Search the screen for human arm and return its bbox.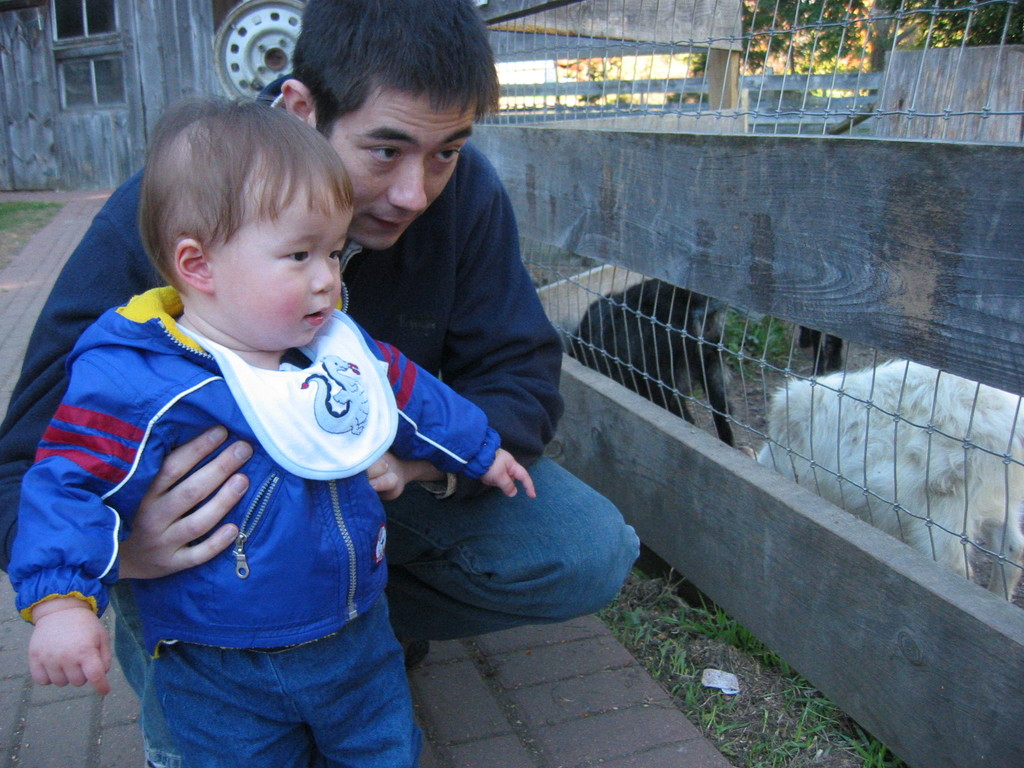
Found: (341,172,570,525).
